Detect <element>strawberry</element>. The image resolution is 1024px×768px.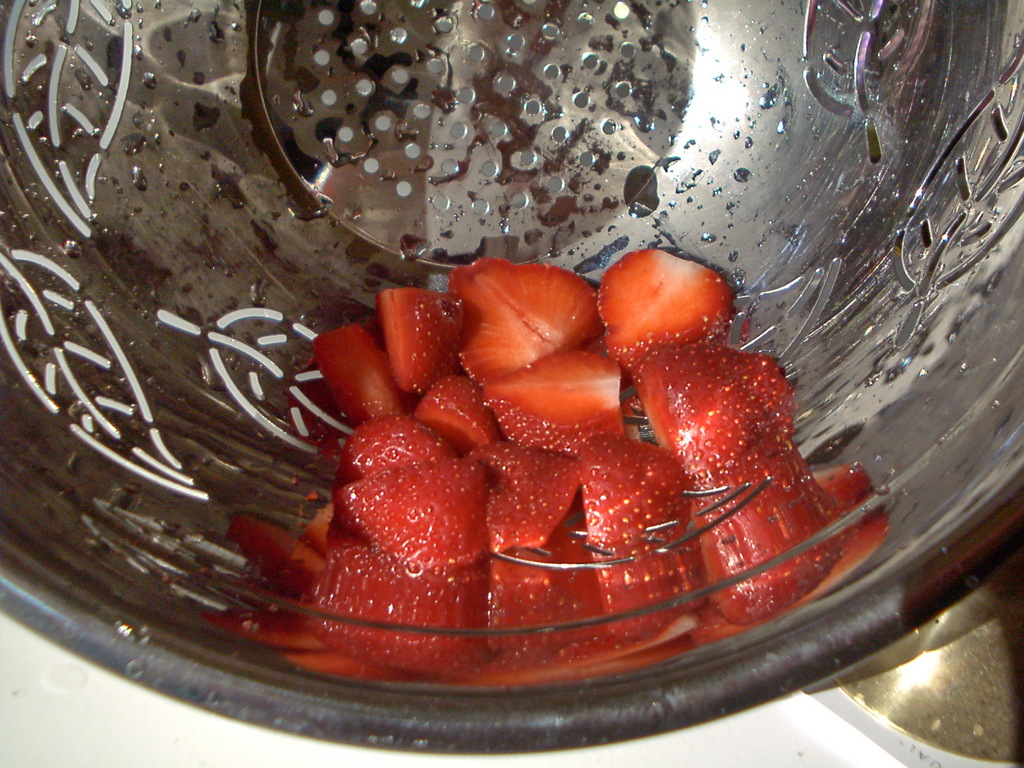
Rect(631, 333, 810, 497).
